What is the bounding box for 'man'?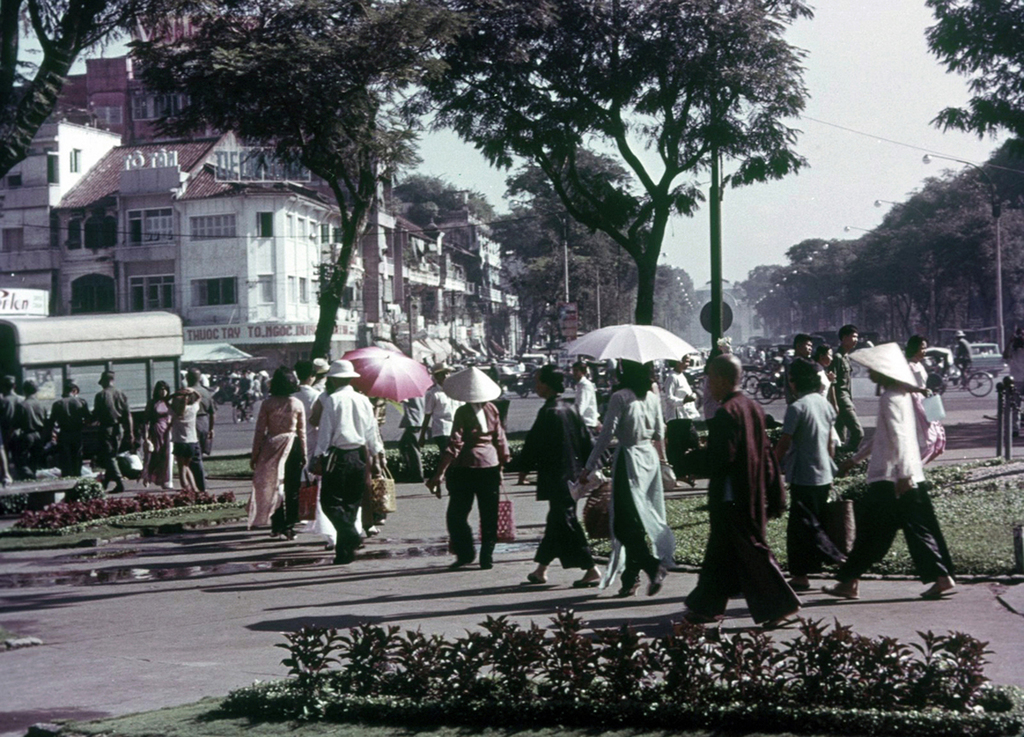
region(91, 368, 135, 492).
